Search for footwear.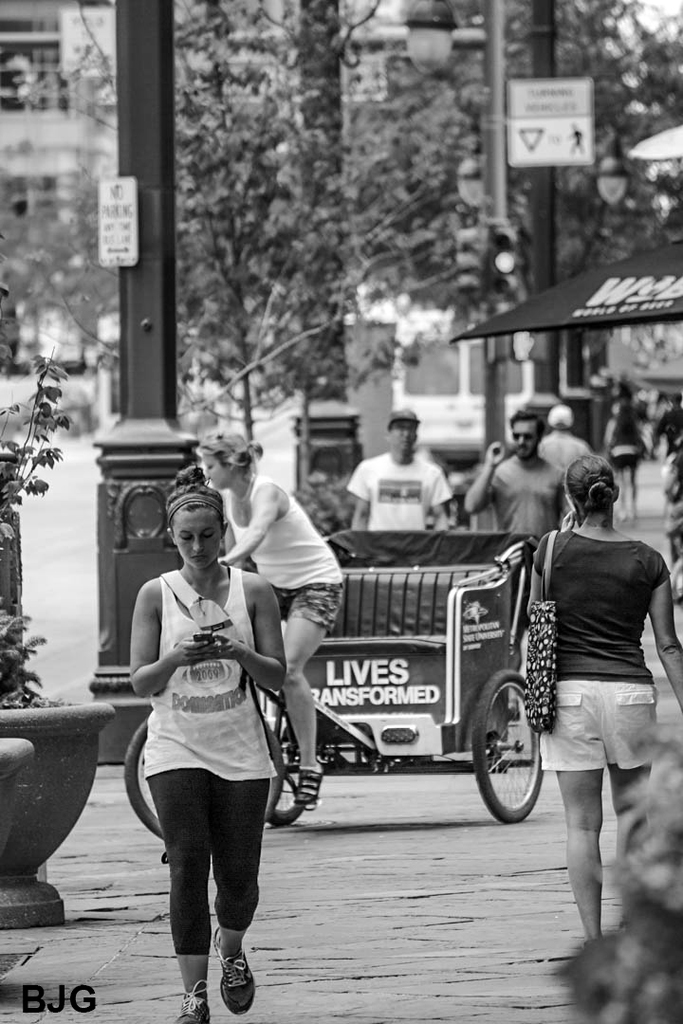
Found at bbox=[286, 752, 333, 817].
